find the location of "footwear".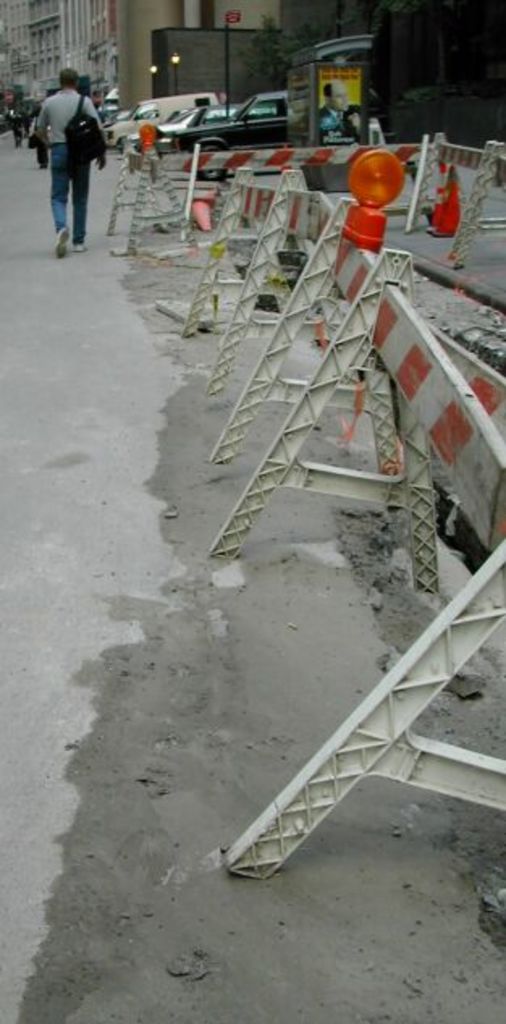
Location: bbox=[63, 241, 95, 257].
